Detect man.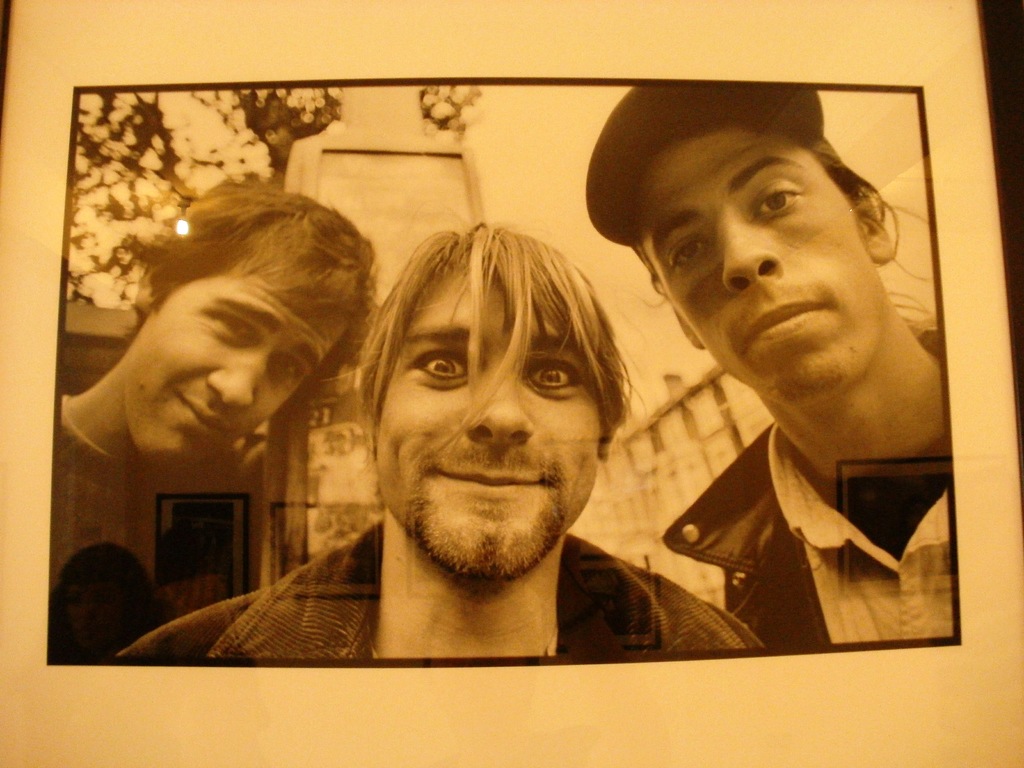
Detected at locate(118, 216, 771, 658).
